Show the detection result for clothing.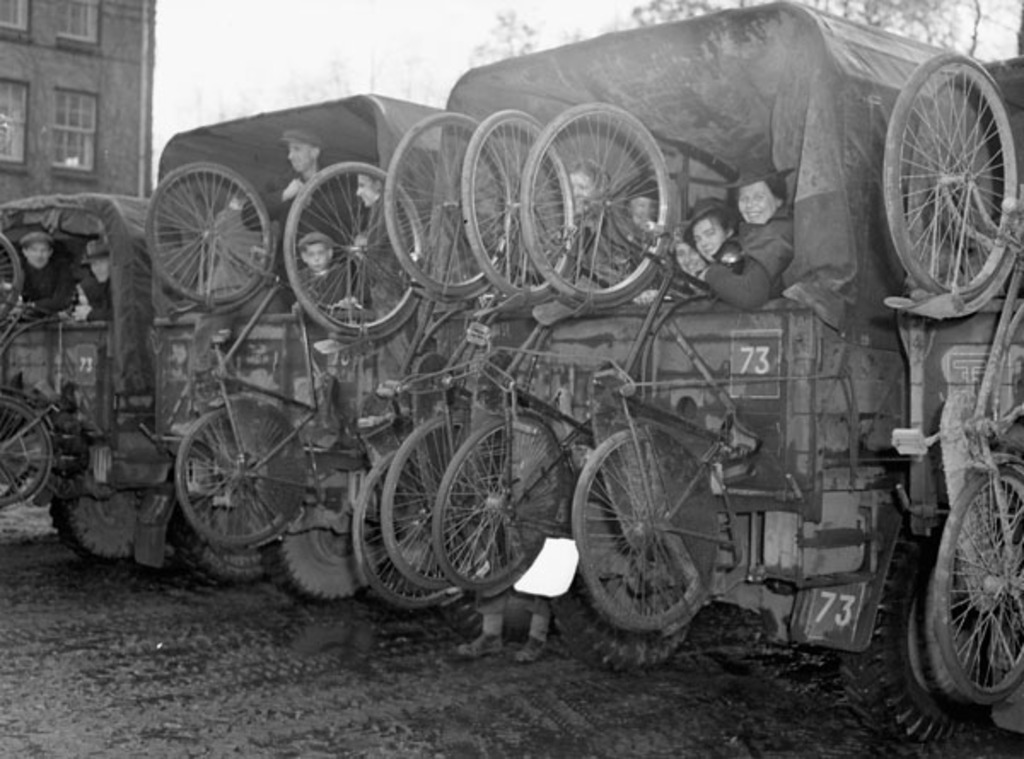
BBox(12, 246, 79, 309).
